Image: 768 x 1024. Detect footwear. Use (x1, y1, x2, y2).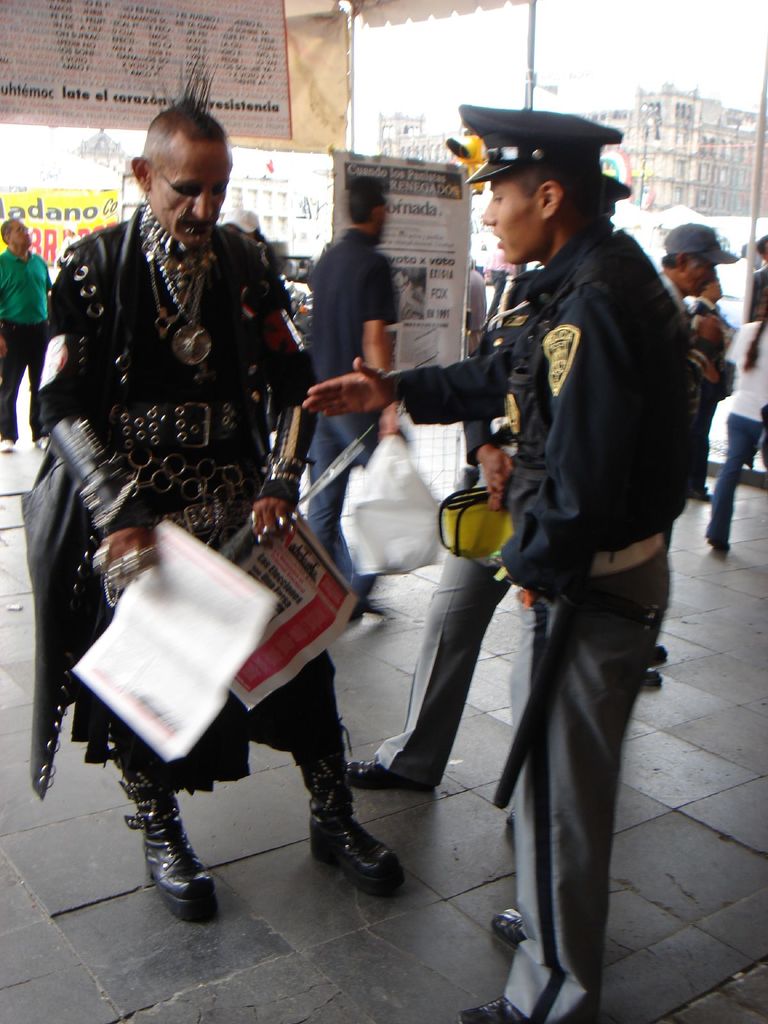
(0, 438, 13, 452).
